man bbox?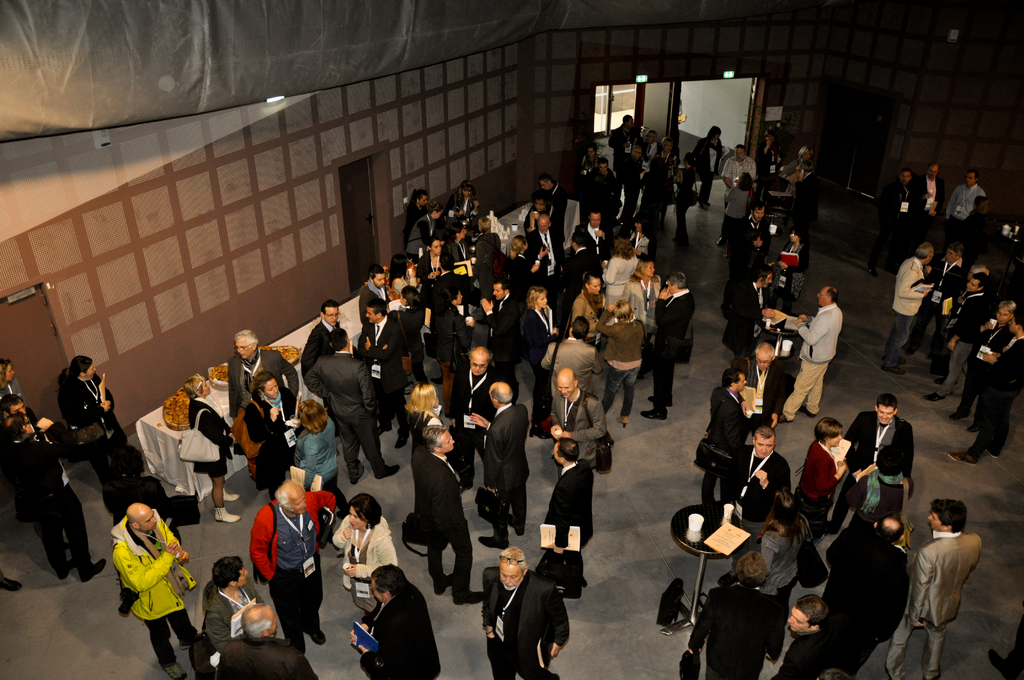
locate(541, 316, 607, 398)
